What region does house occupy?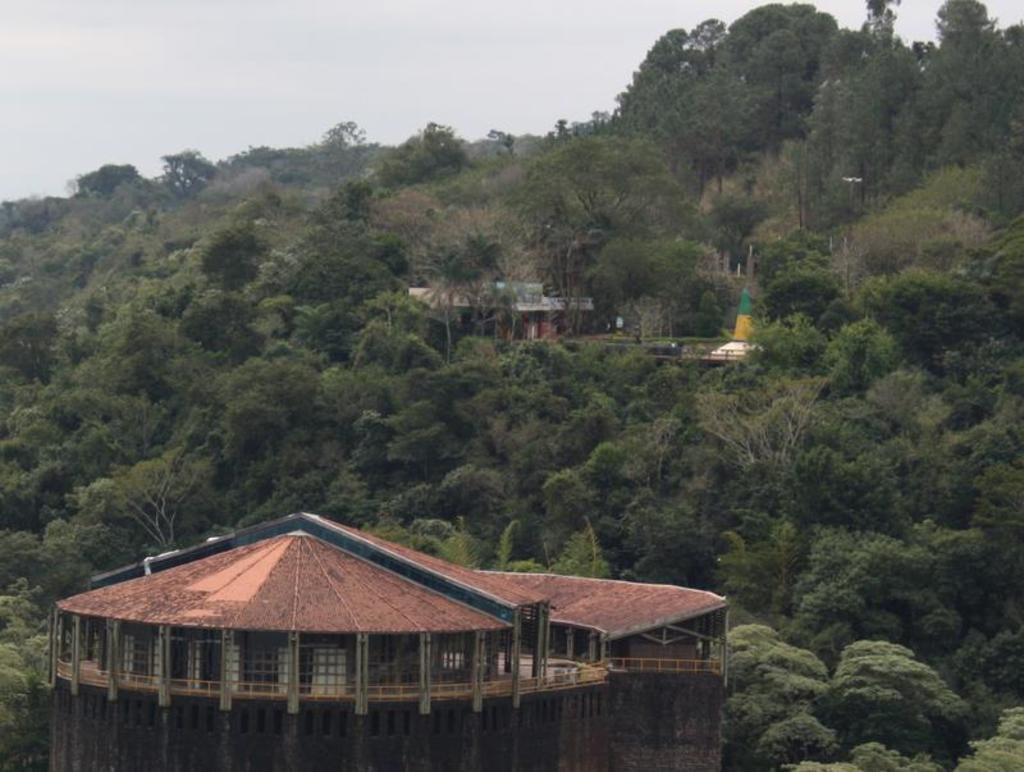
[54, 515, 726, 771].
